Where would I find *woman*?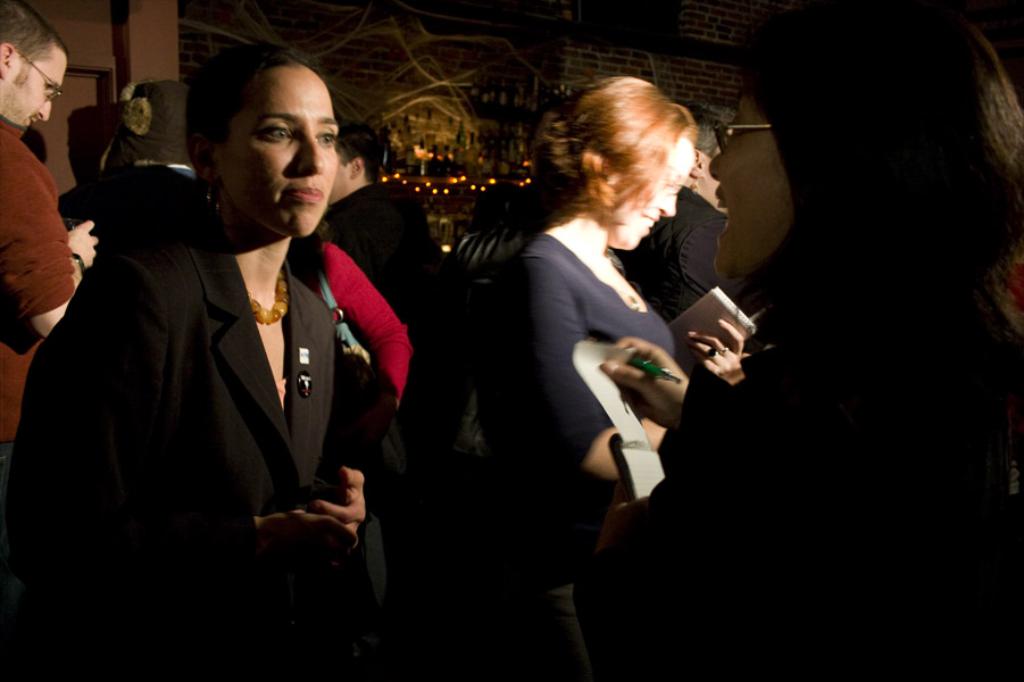
At [x1=42, y1=40, x2=397, y2=681].
